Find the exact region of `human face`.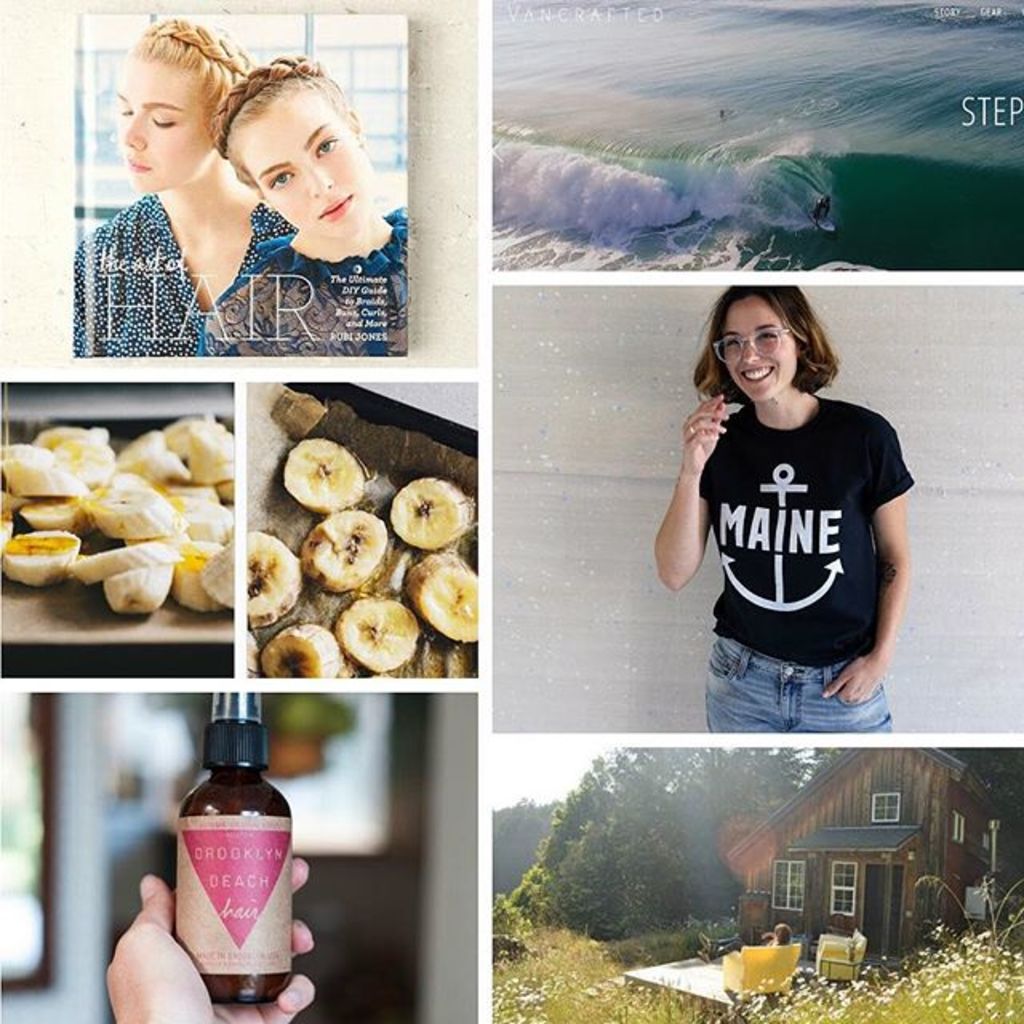
Exact region: [x1=722, y1=293, x2=798, y2=403].
